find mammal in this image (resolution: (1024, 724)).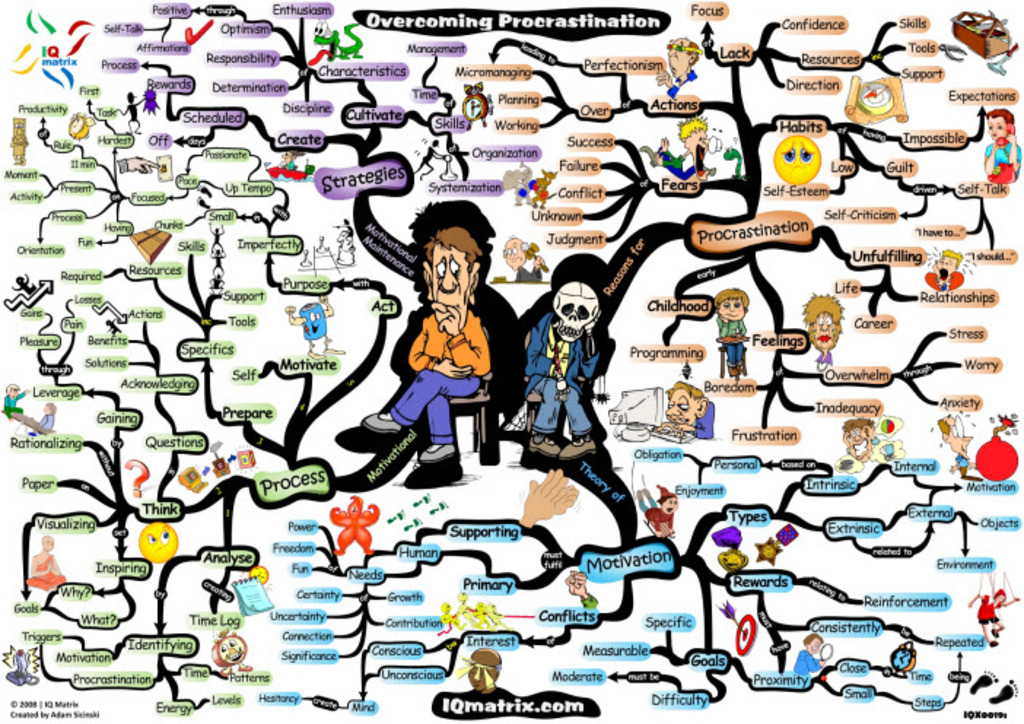
[121, 155, 159, 175].
